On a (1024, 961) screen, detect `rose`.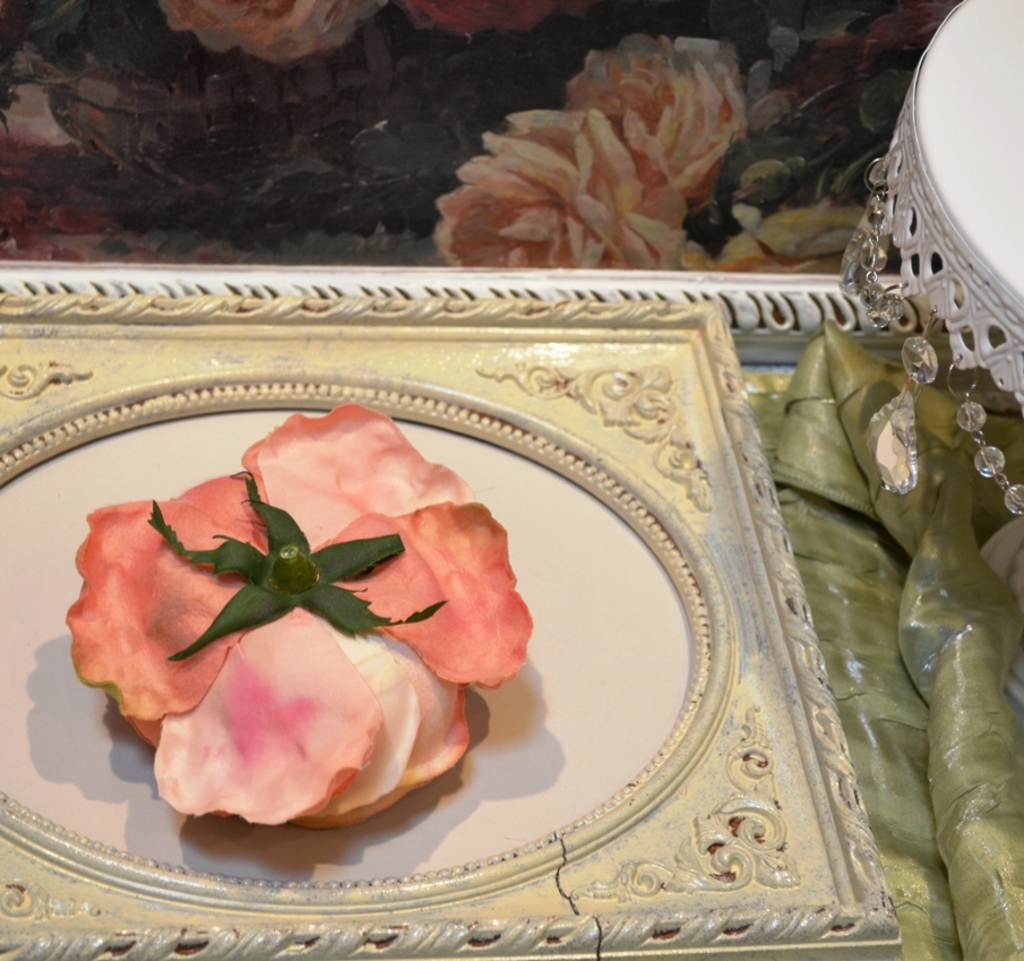
{"left": 566, "top": 33, "right": 750, "bottom": 217}.
